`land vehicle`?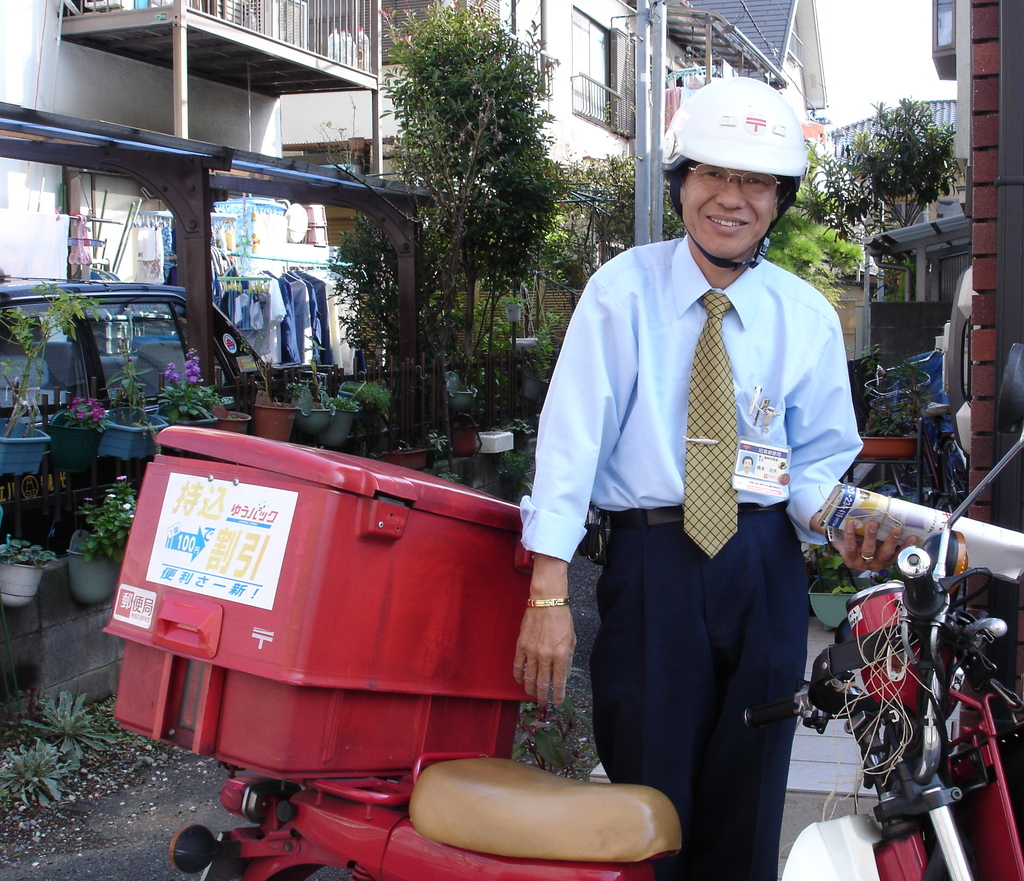
(left=0, top=259, right=308, bottom=501)
